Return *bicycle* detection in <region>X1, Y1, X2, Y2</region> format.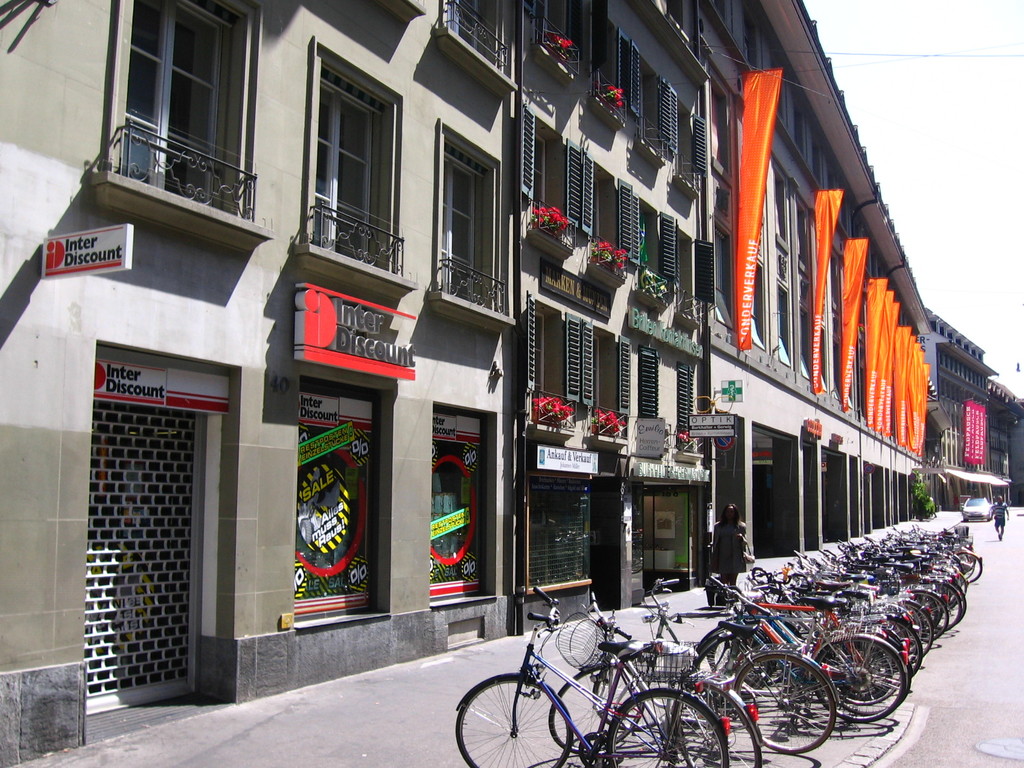
<region>887, 525, 982, 589</region>.
